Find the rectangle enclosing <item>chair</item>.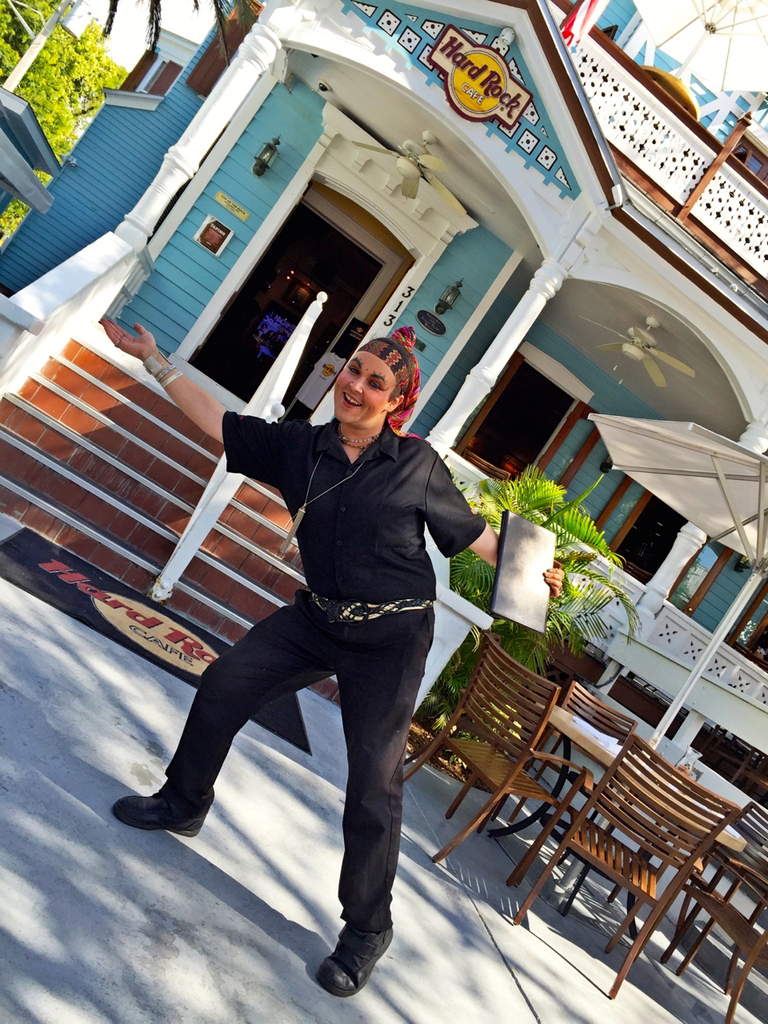
{"x1": 656, "y1": 802, "x2": 767, "y2": 1023}.
